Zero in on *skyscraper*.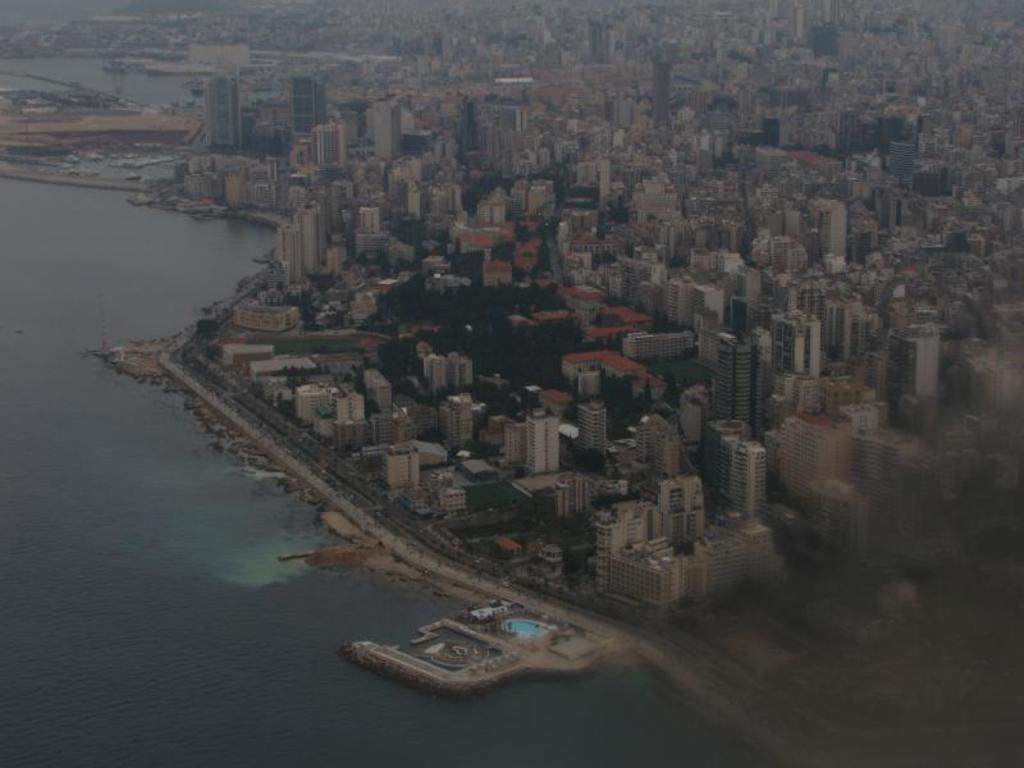
Zeroed in: select_region(294, 211, 324, 275).
